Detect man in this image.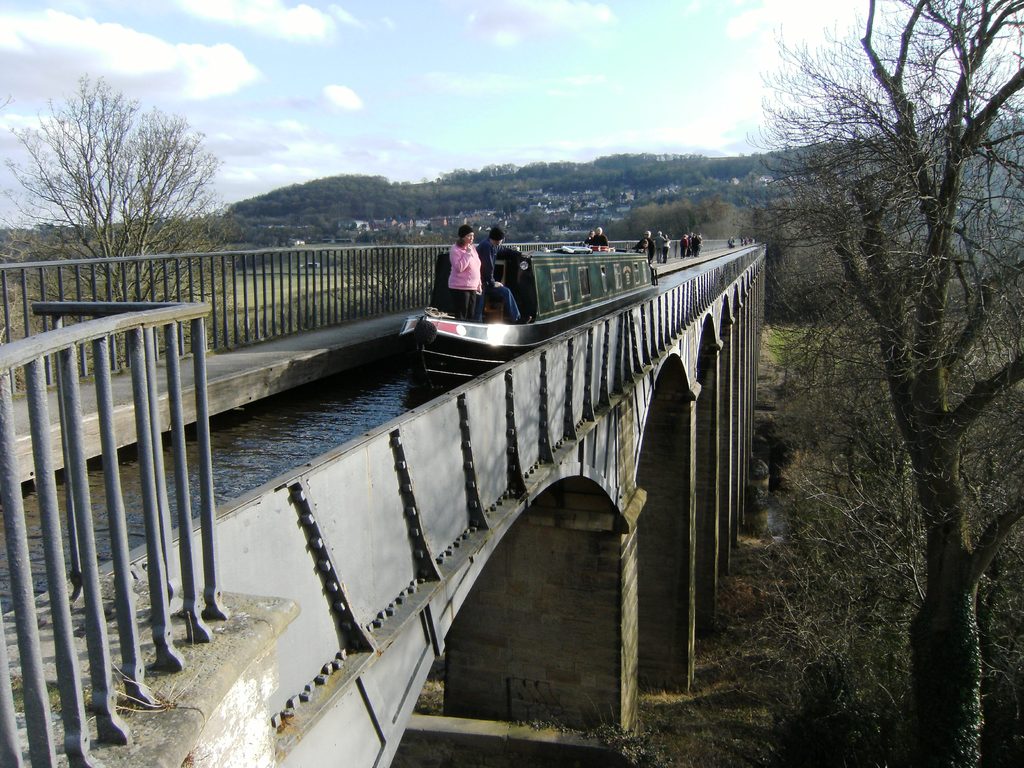
Detection: select_region(476, 227, 522, 324).
